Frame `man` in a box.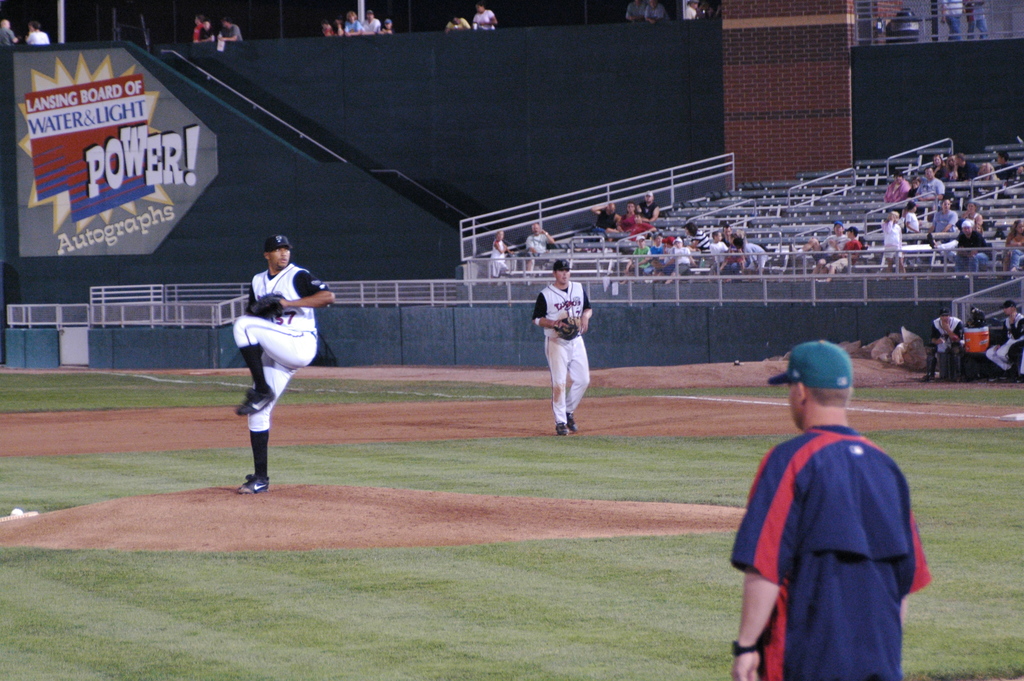
detection(726, 319, 932, 677).
